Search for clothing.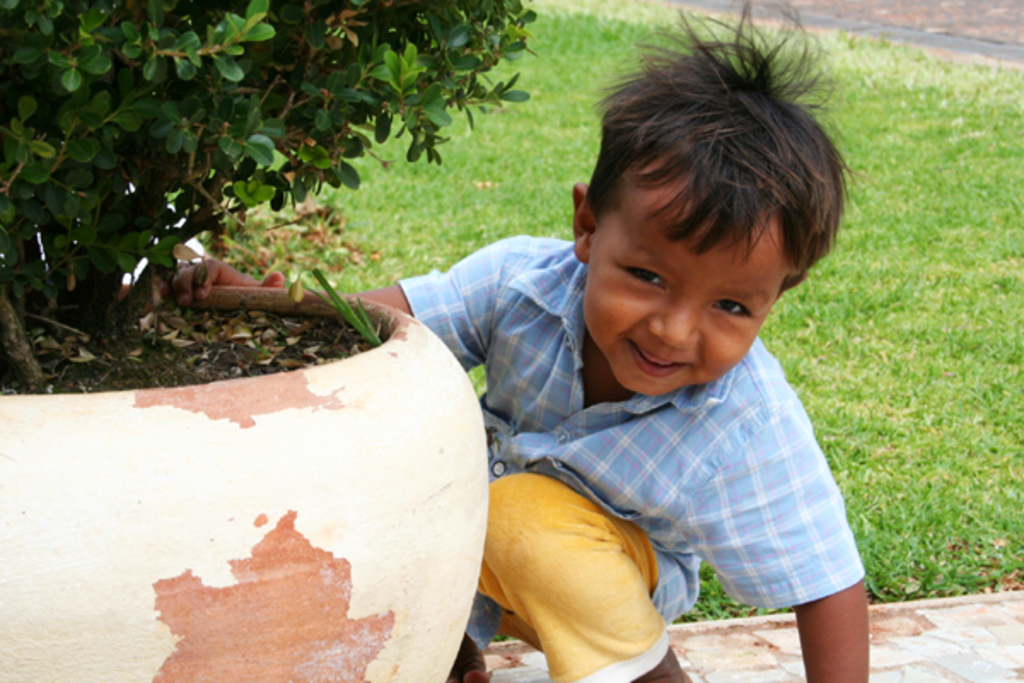
Found at (x1=435, y1=241, x2=899, y2=651).
